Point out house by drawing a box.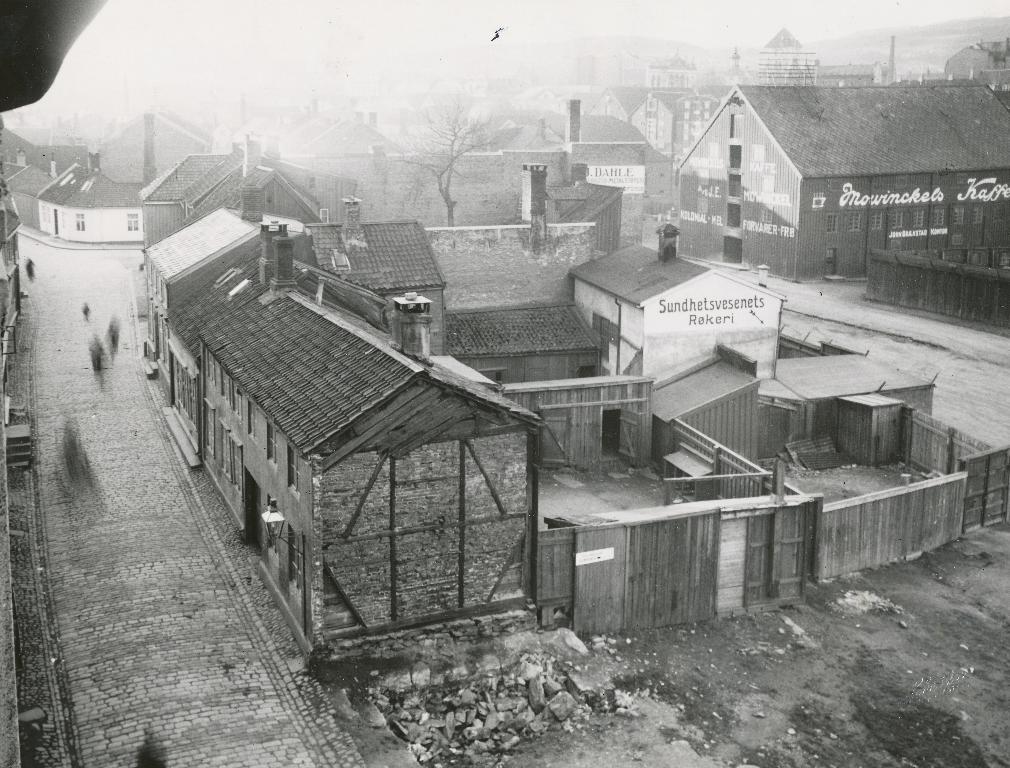
35 165 143 244.
